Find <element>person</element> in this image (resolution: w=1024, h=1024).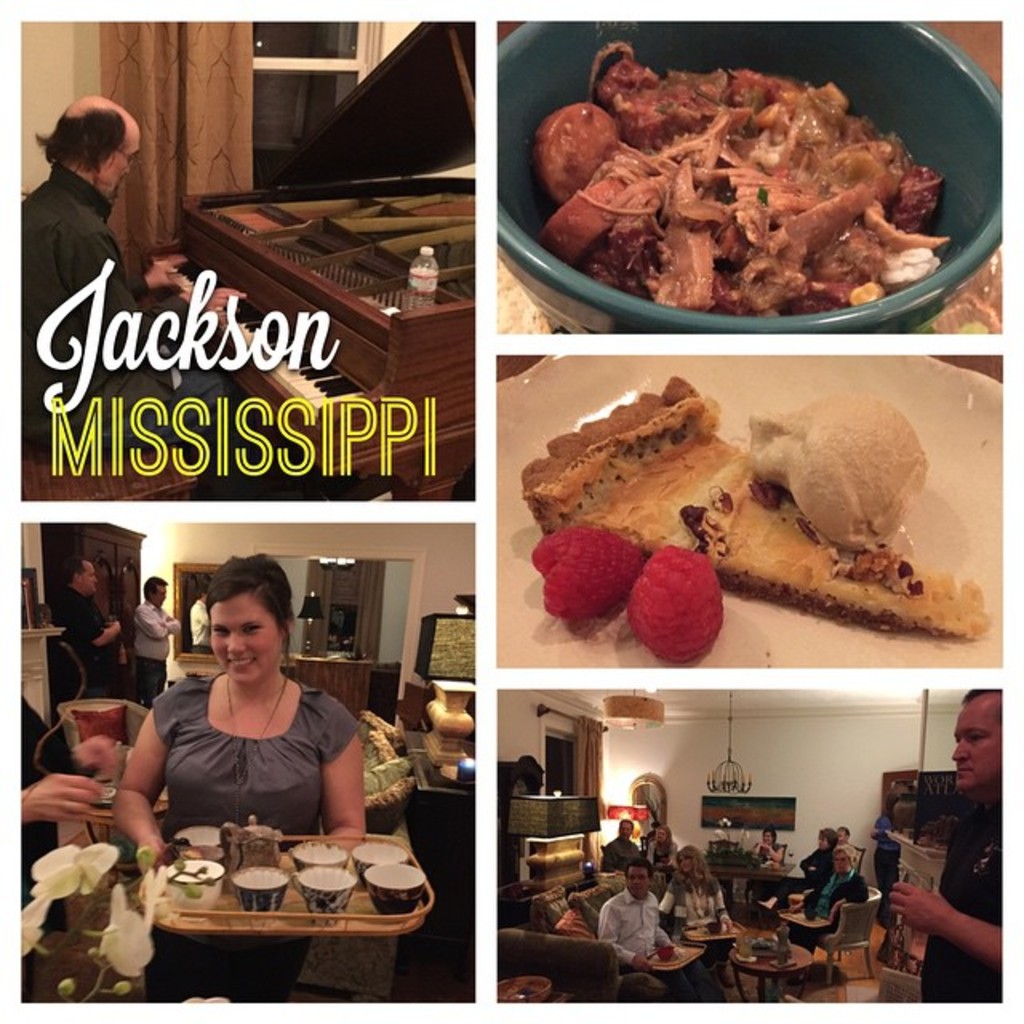
(877, 686, 1005, 1022).
